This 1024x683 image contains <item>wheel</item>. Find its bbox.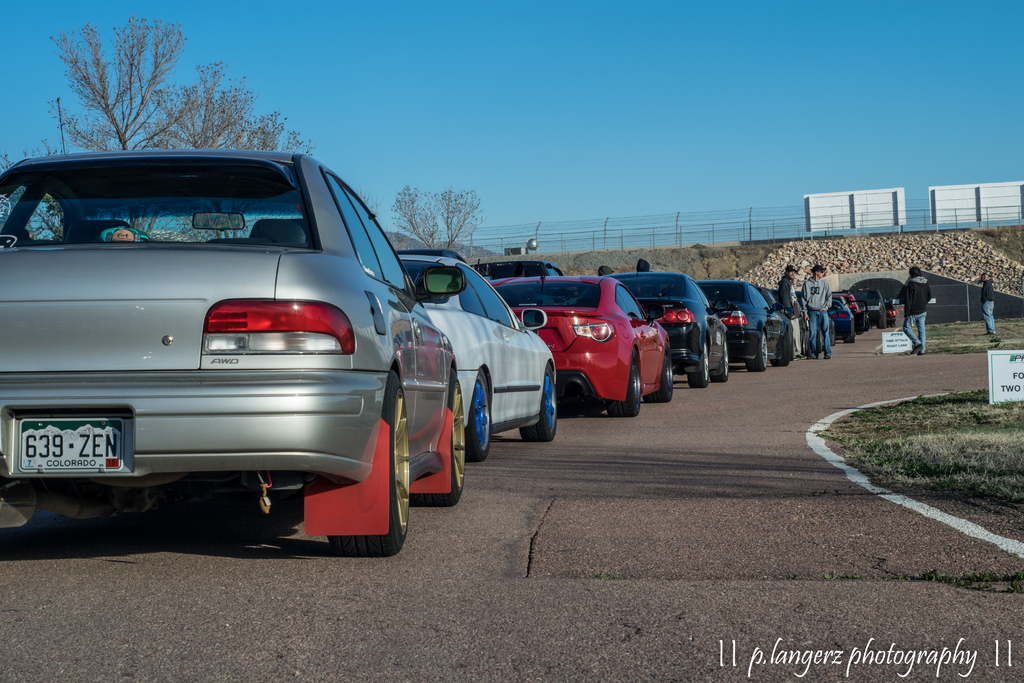
<bbox>606, 343, 641, 416</bbox>.
